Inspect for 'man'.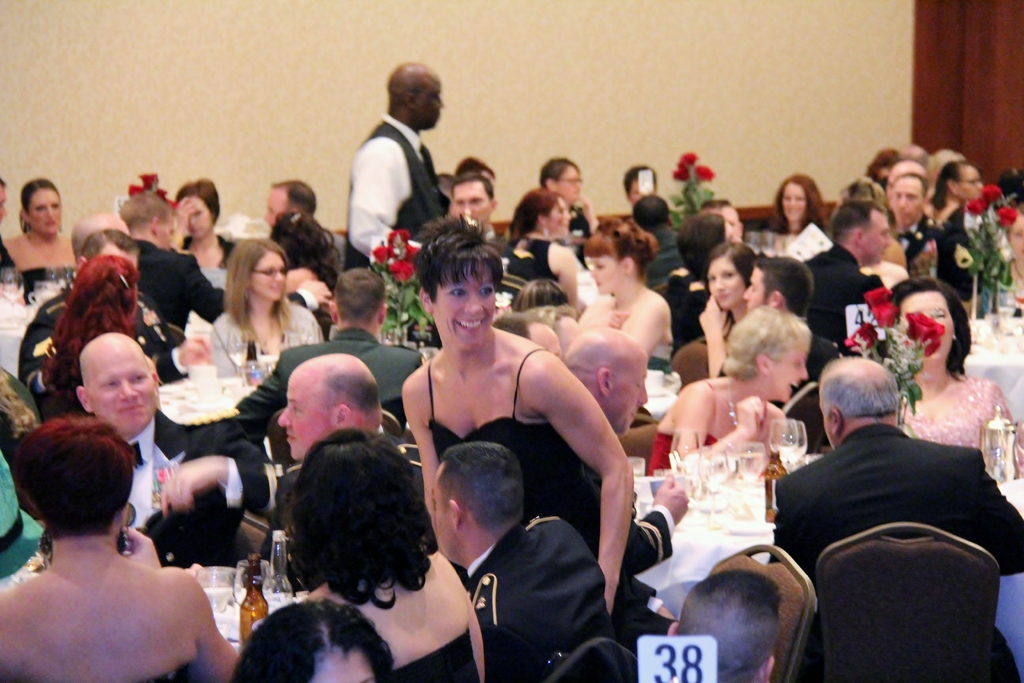
Inspection: 73 331 284 564.
